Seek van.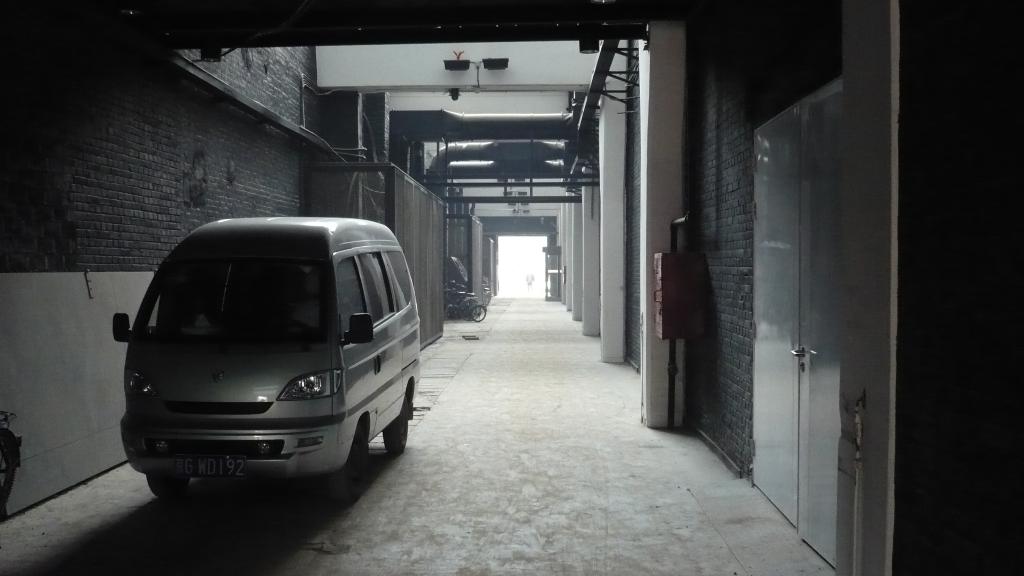
left=109, top=216, right=419, bottom=502.
